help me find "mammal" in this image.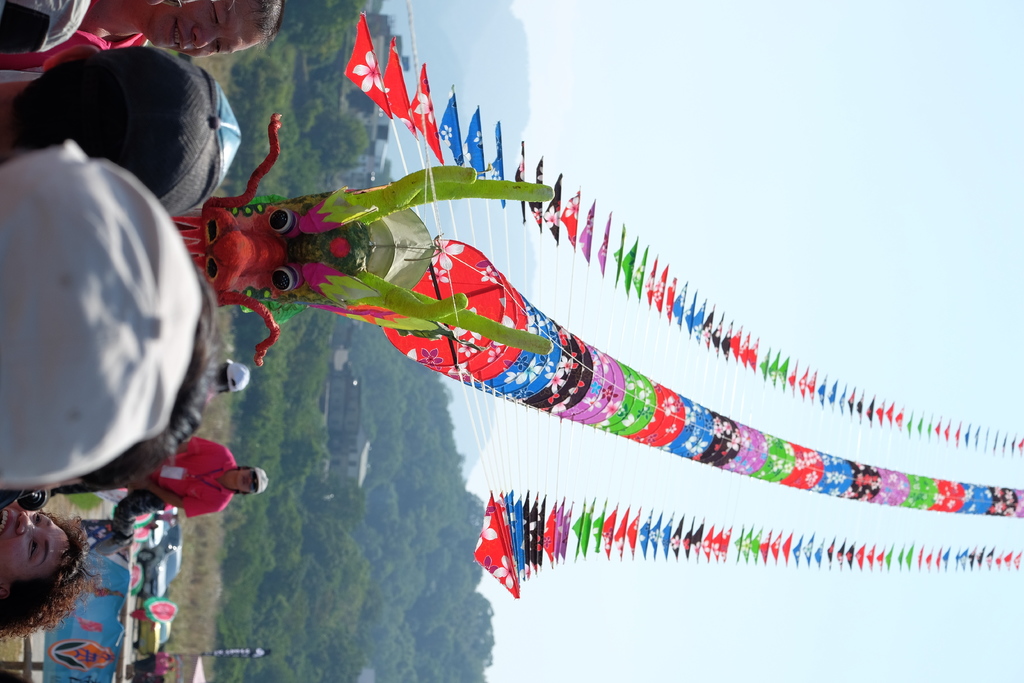
Found it: pyautogui.locateOnScreen(0, 43, 240, 218).
